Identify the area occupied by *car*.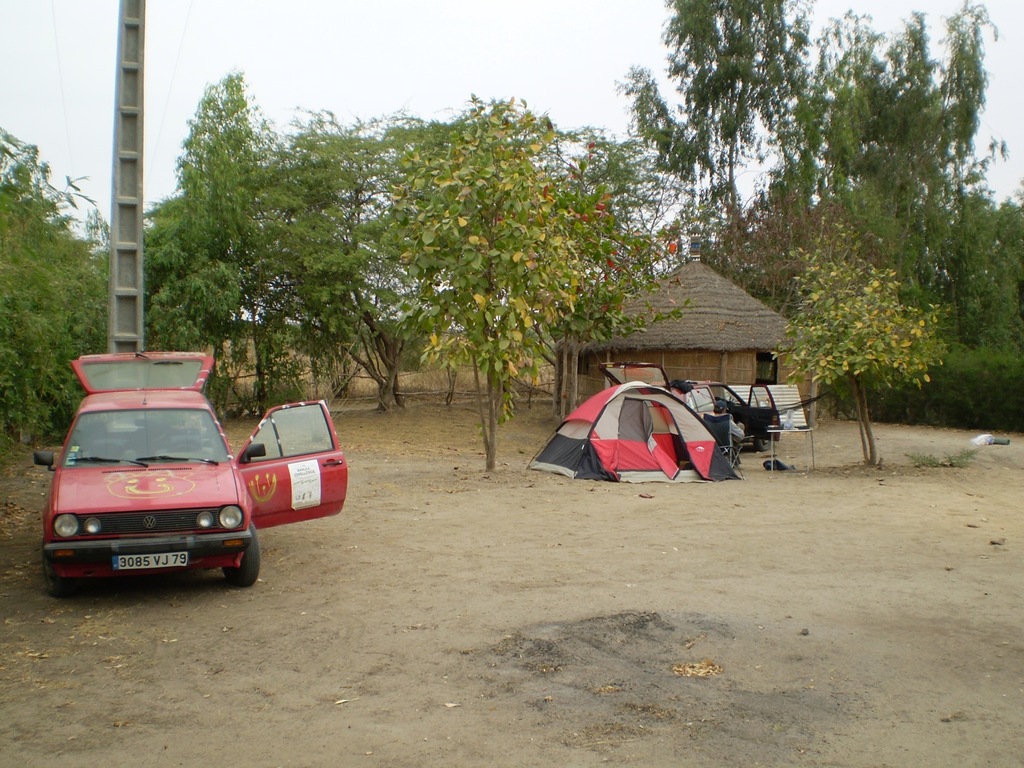
Area: (left=31, top=365, right=256, bottom=599).
